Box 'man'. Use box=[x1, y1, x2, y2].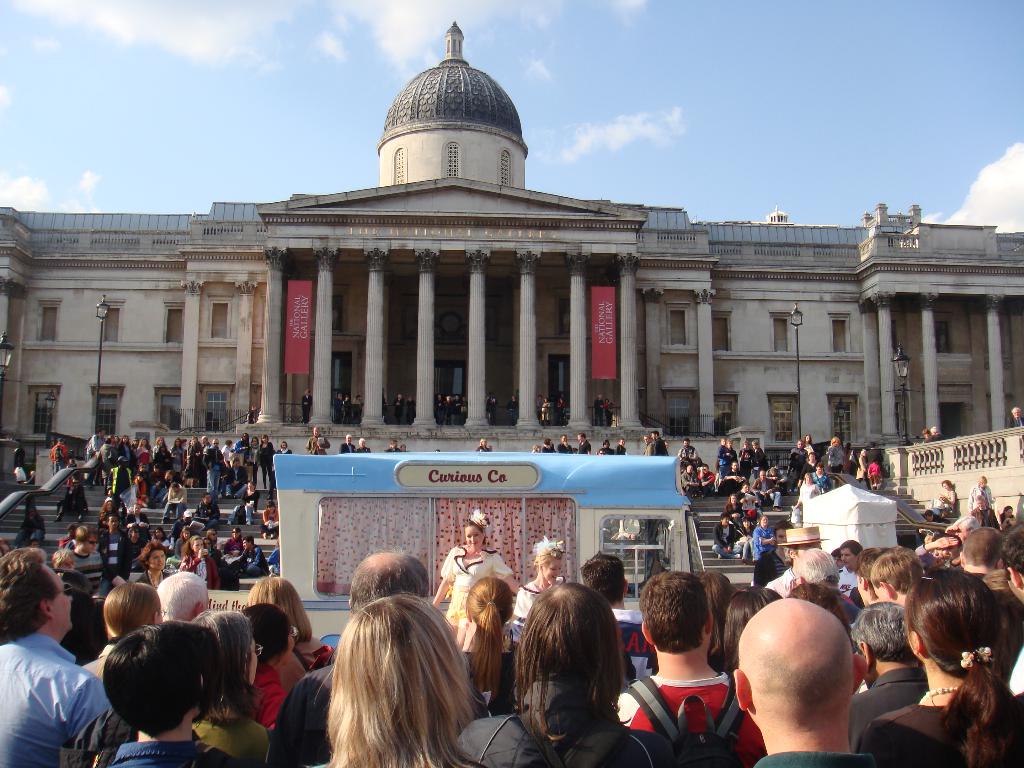
box=[650, 428, 669, 458].
